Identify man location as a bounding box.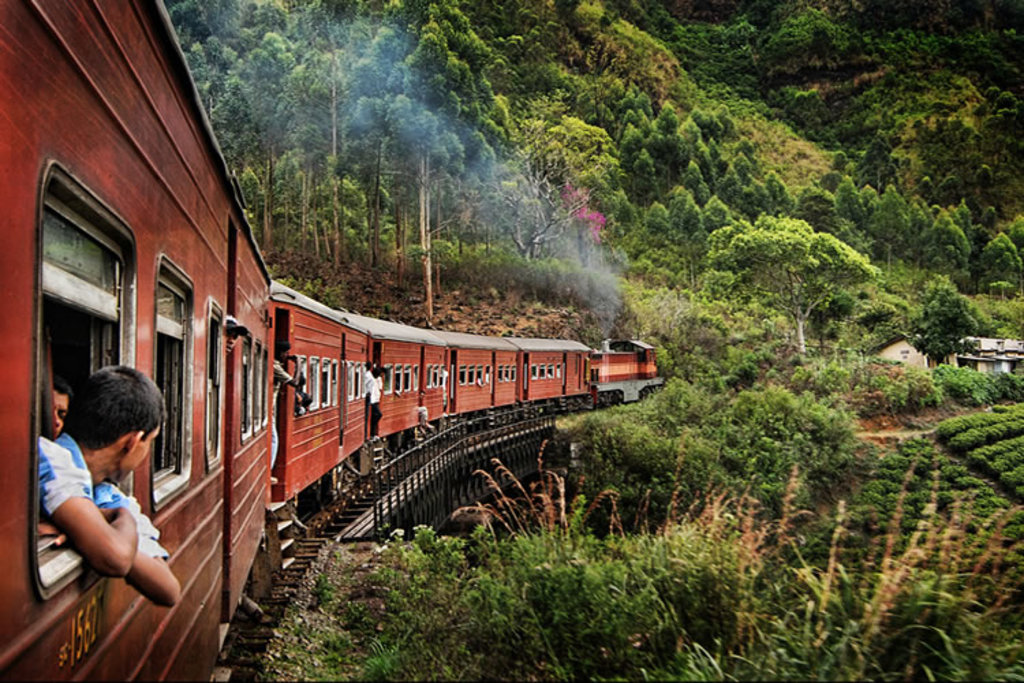
{"left": 3, "top": 357, "right": 164, "bottom": 622}.
